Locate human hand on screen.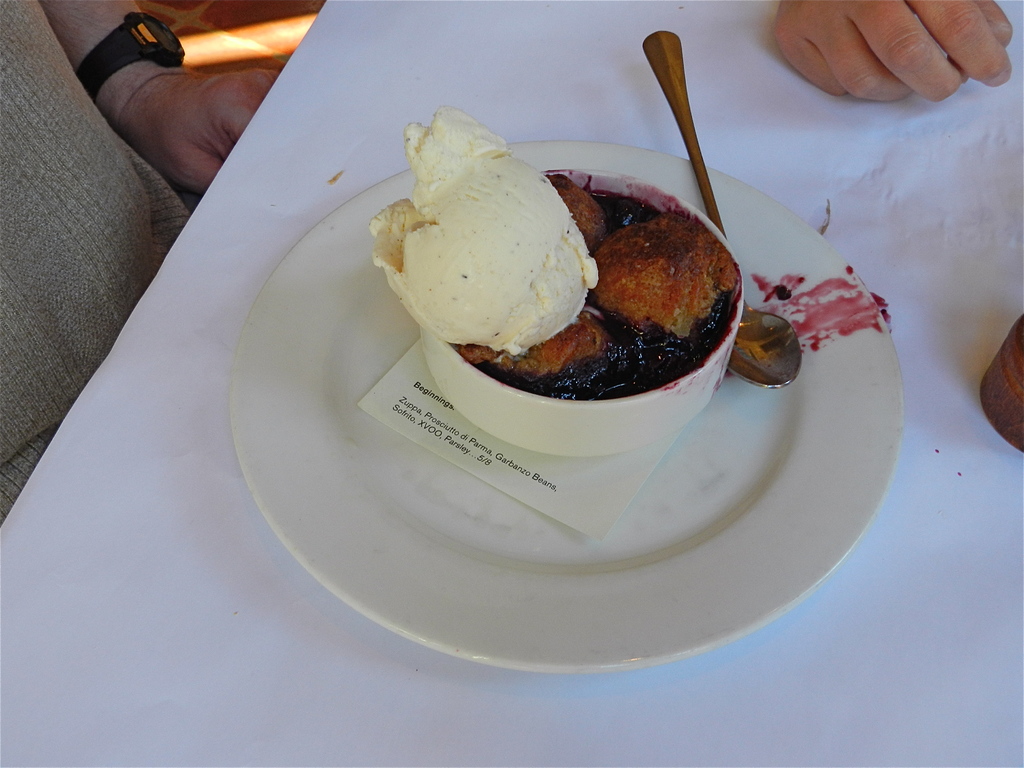
On screen at bbox=[765, 0, 1012, 103].
